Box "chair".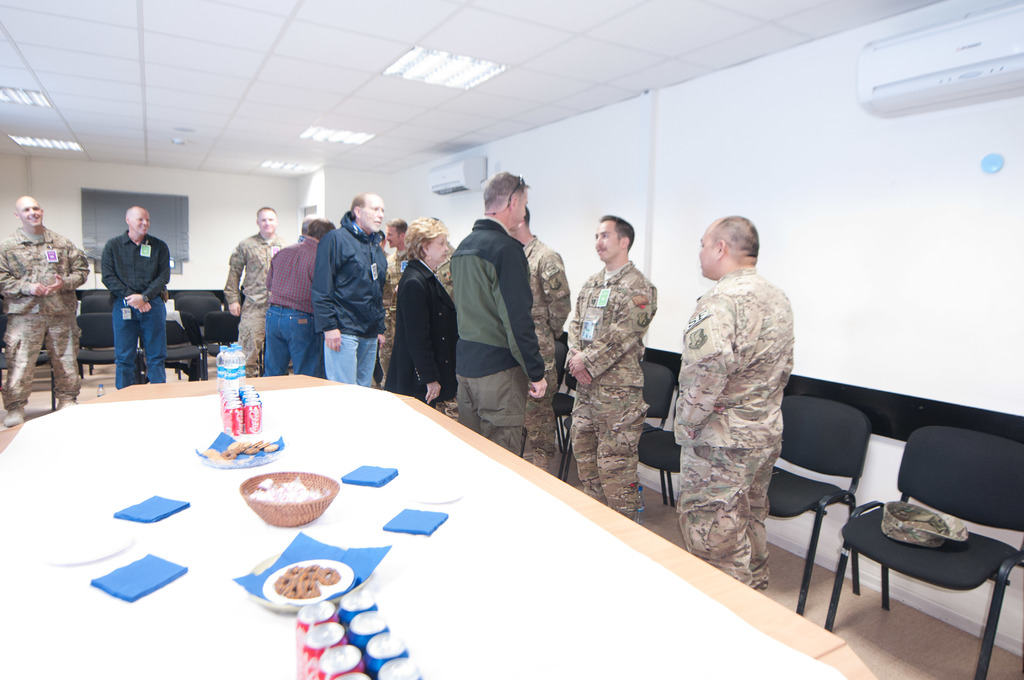
[177,293,221,342].
